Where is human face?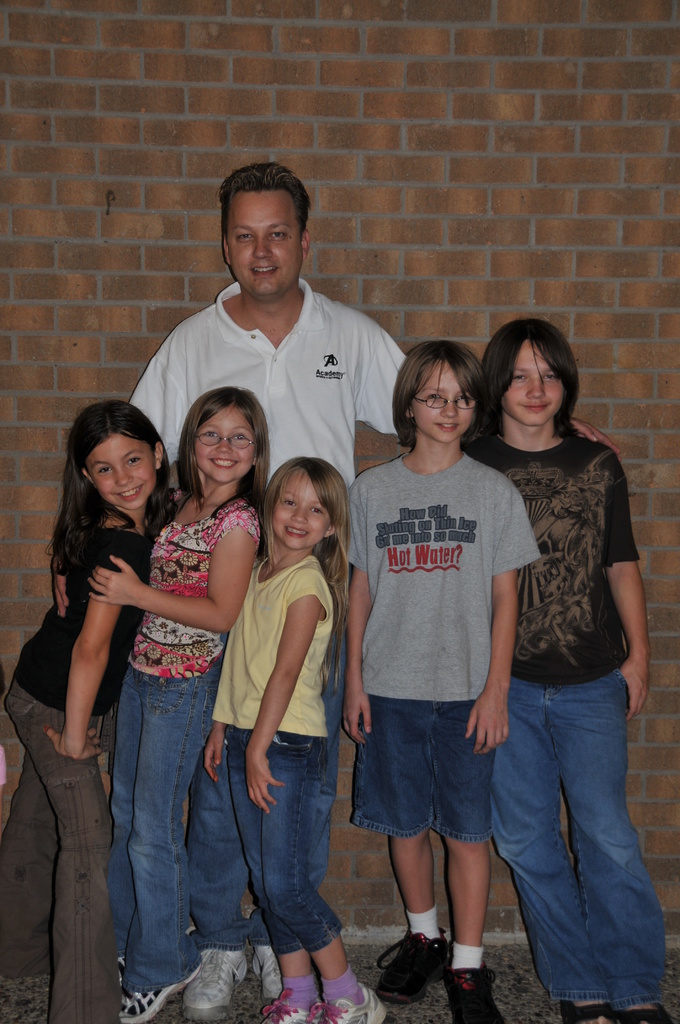
227, 189, 306, 305.
